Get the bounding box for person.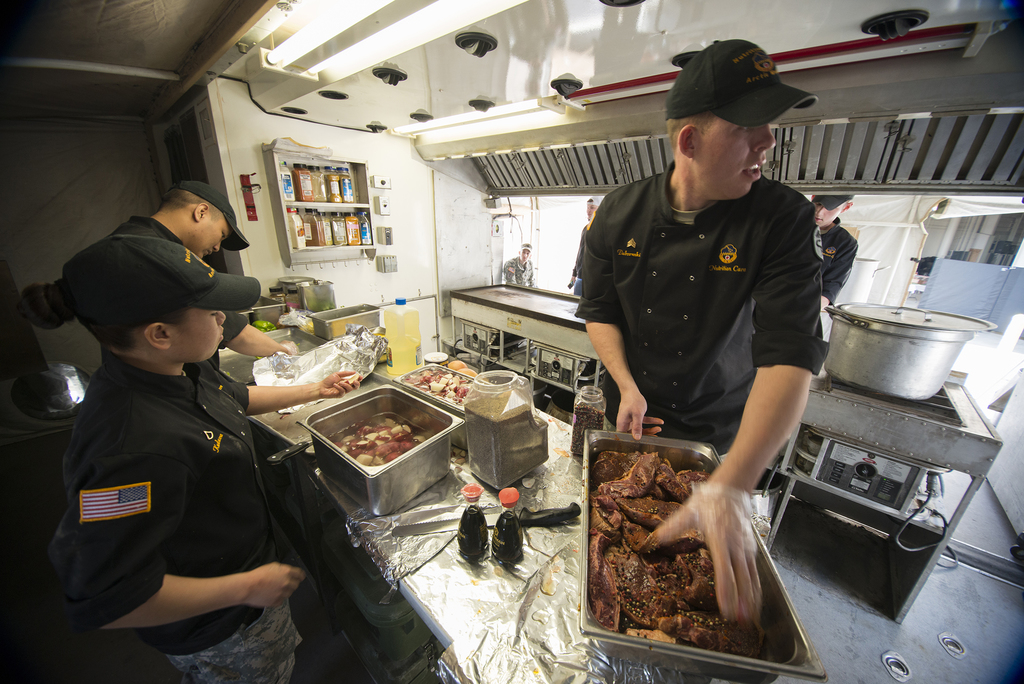
pyautogui.locateOnScreen(575, 47, 855, 560).
